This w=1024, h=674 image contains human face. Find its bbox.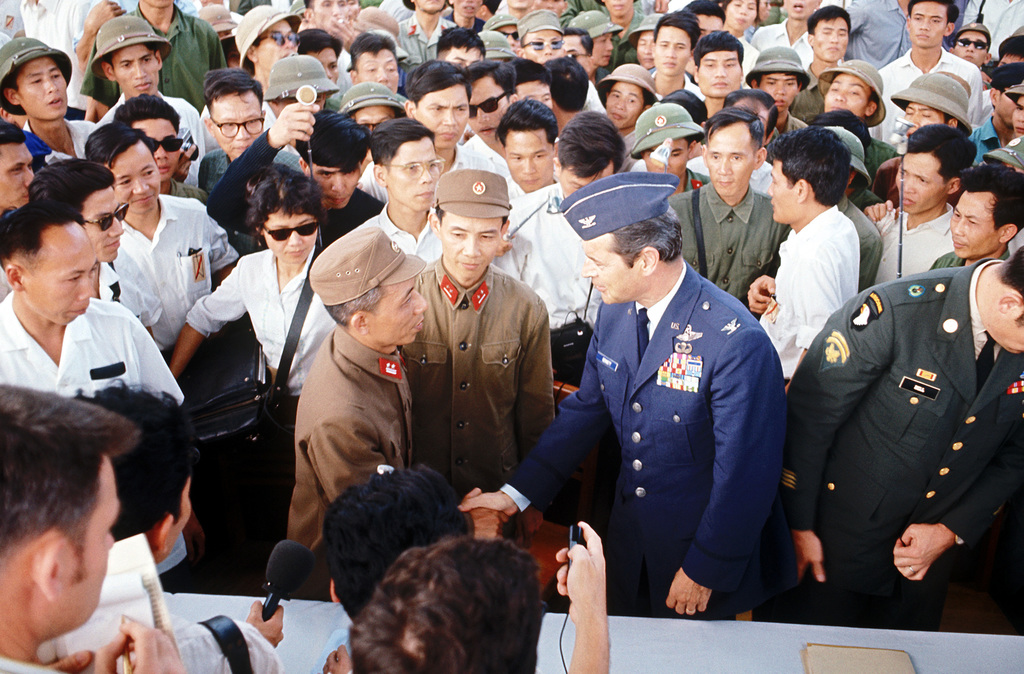
[758,0,772,24].
